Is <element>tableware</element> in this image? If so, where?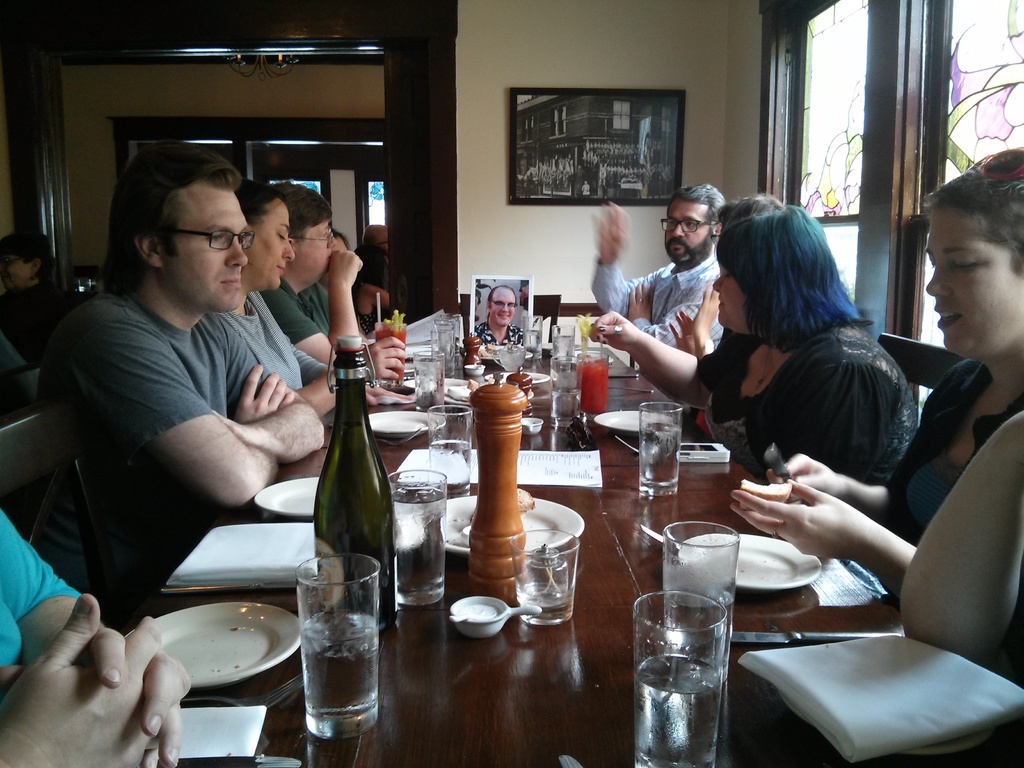
Yes, at [left=511, top=529, right=579, bottom=625].
